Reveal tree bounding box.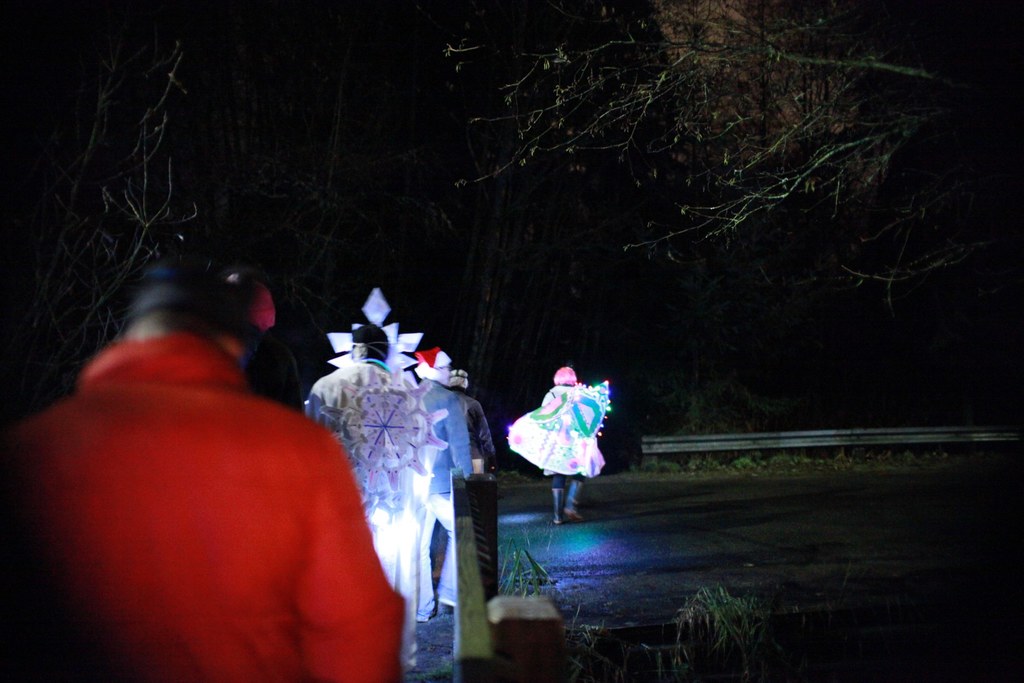
Revealed: {"left": 436, "top": 0, "right": 1023, "bottom": 316}.
